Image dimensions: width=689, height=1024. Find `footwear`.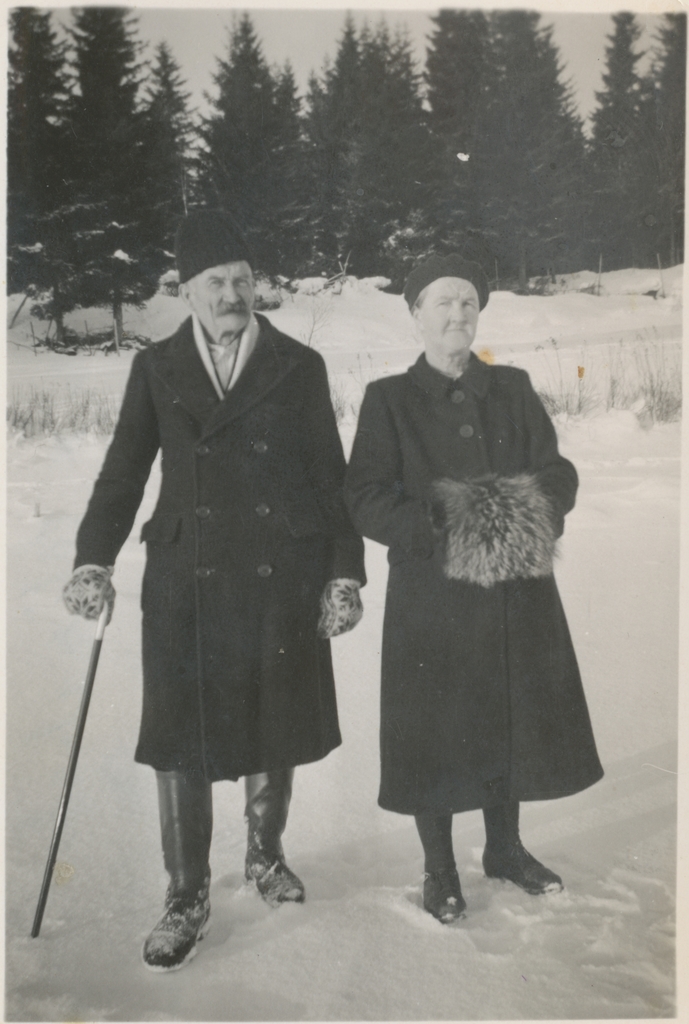
box=[417, 814, 471, 924].
